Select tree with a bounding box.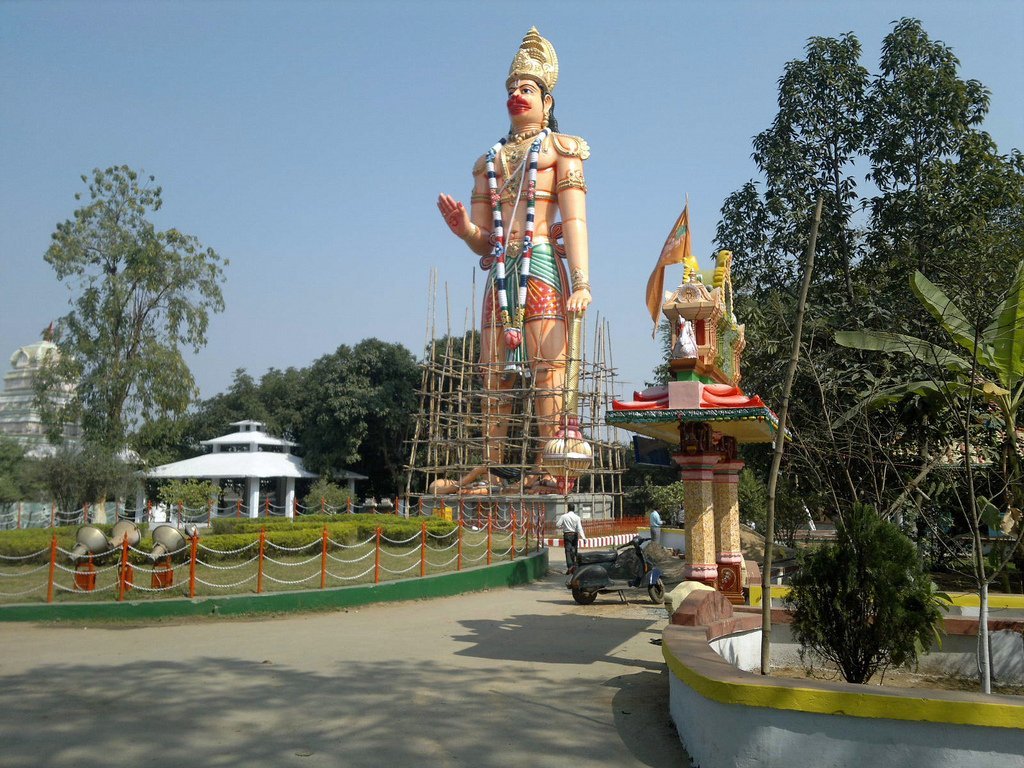
27/147/227/544.
